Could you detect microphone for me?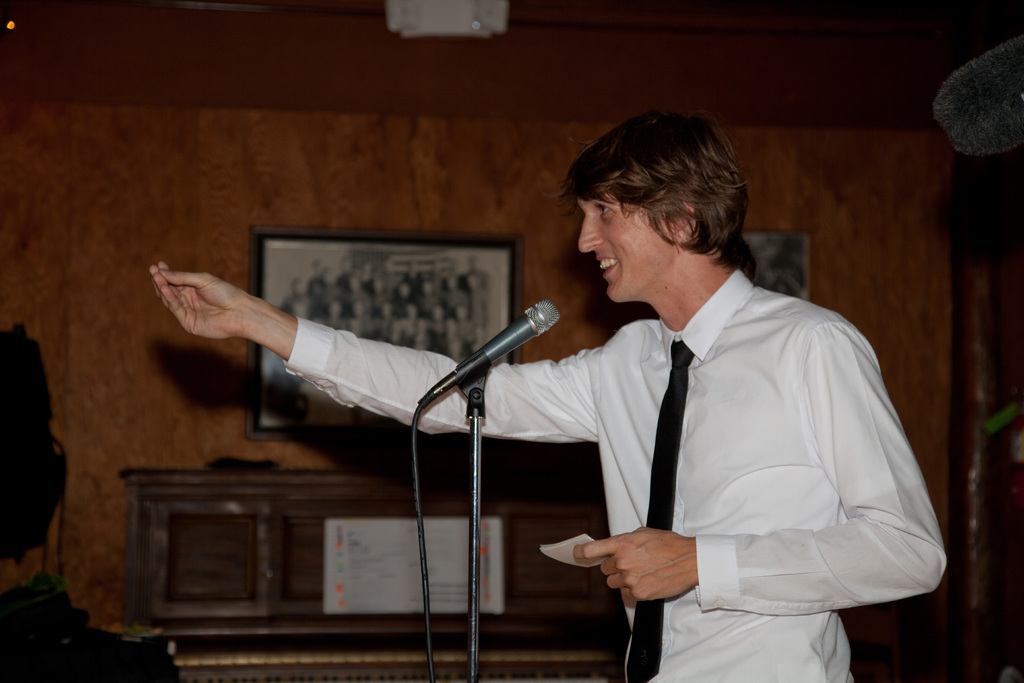
Detection result: (x1=422, y1=300, x2=577, y2=418).
